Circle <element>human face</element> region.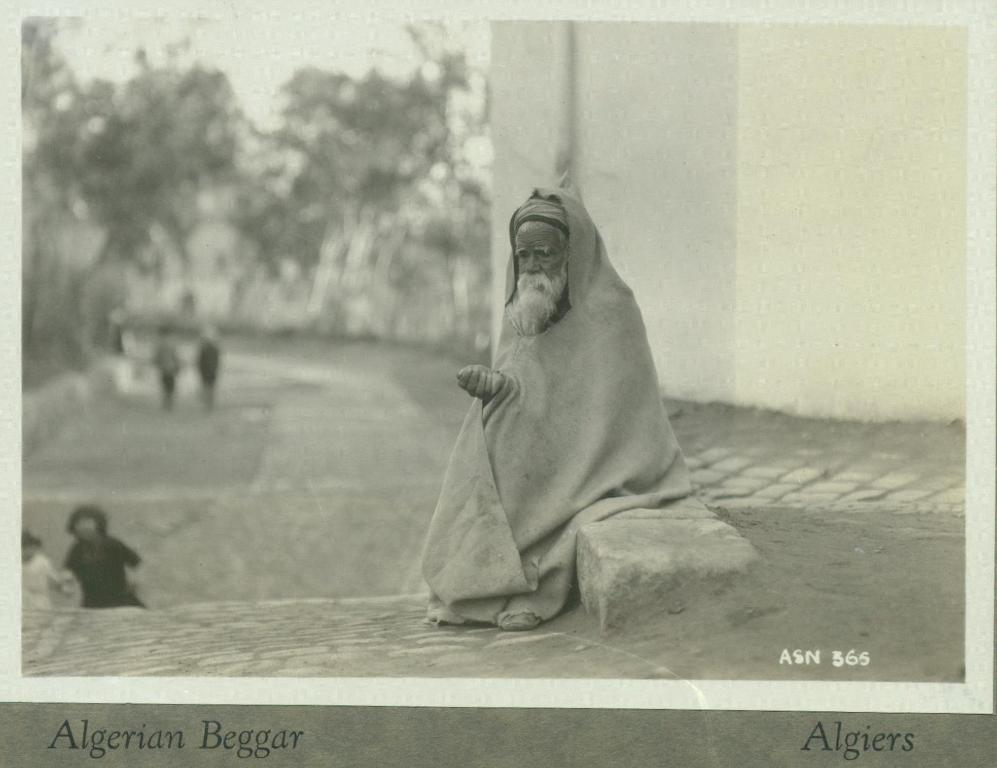
Region: pyautogui.locateOnScreen(508, 212, 573, 313).
